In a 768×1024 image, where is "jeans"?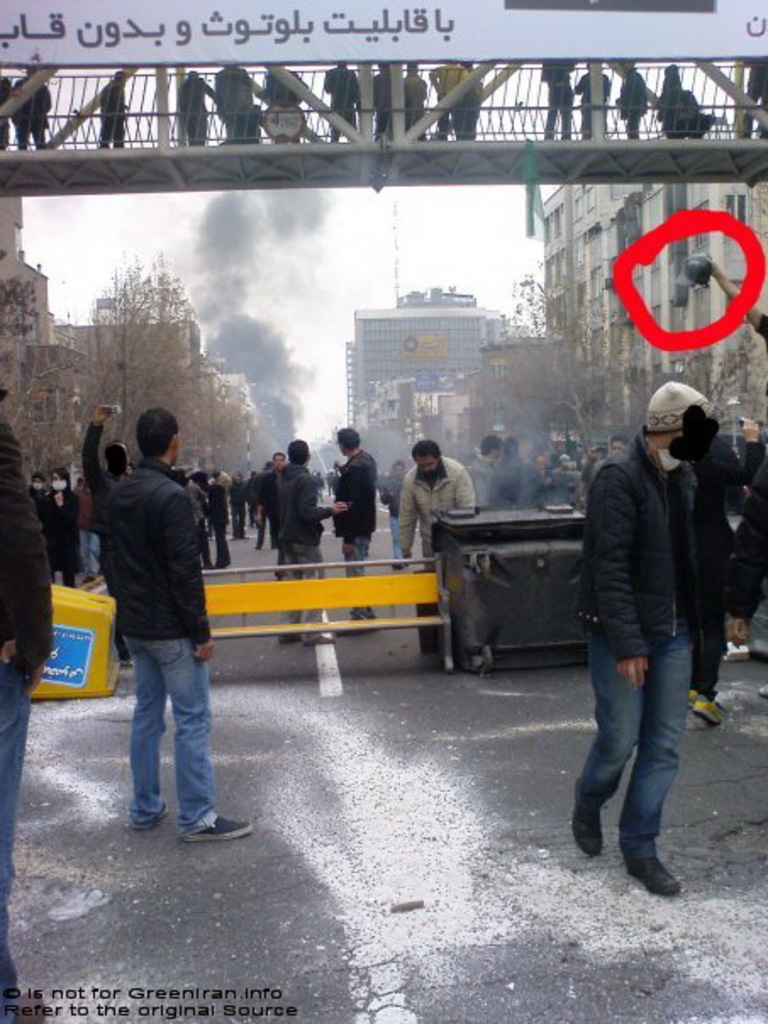
box=[0, 658, 25, 1000].
